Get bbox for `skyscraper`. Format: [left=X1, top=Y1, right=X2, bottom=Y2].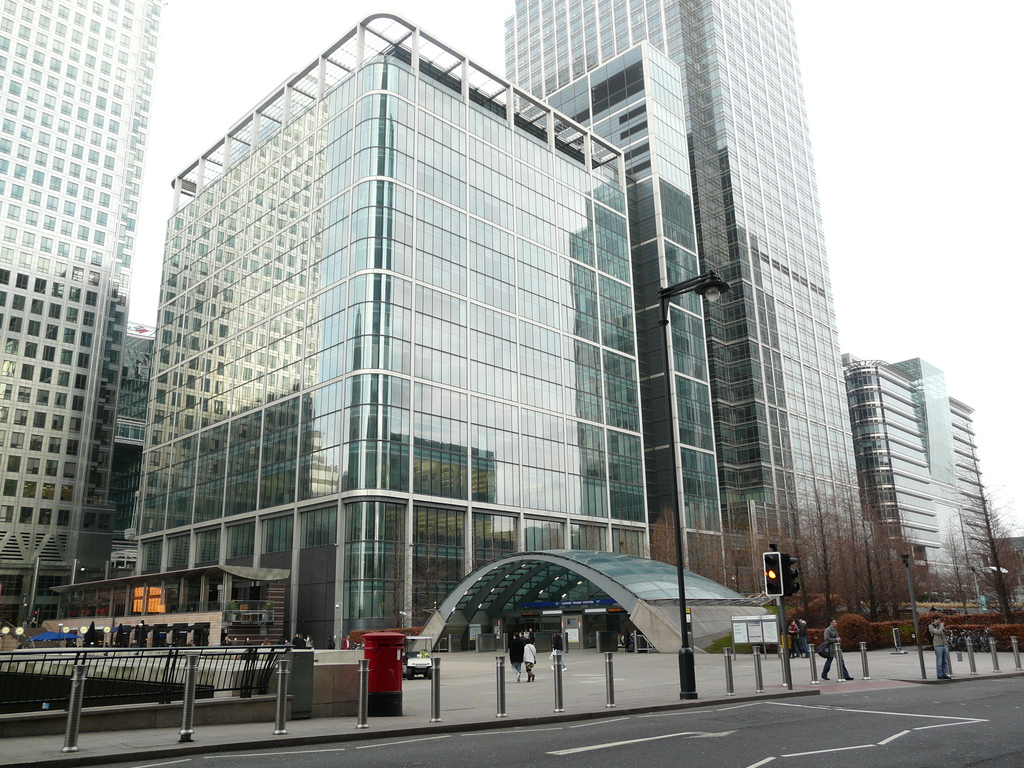
[left=830, top=322, right=980, bottom=645].
